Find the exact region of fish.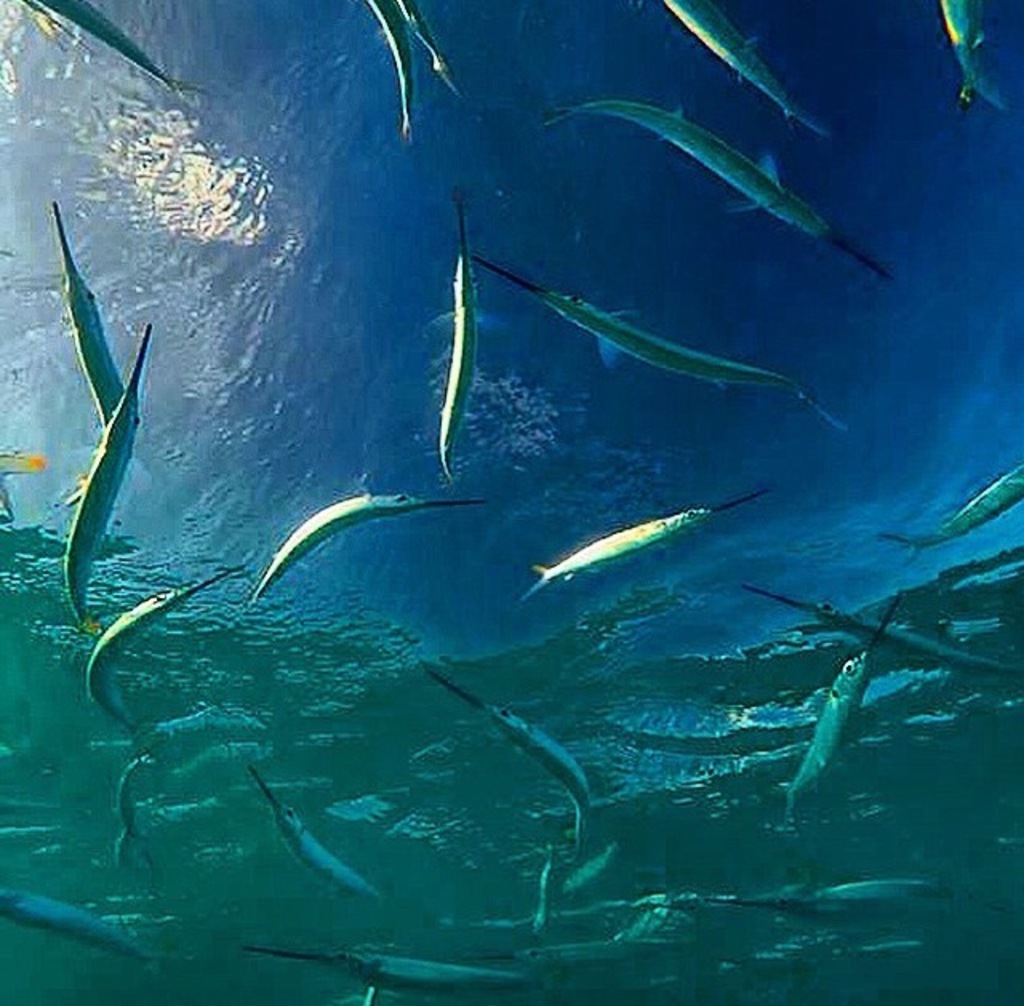
Exact region: <bbox>389, 0, 453, 86</bbox>.
